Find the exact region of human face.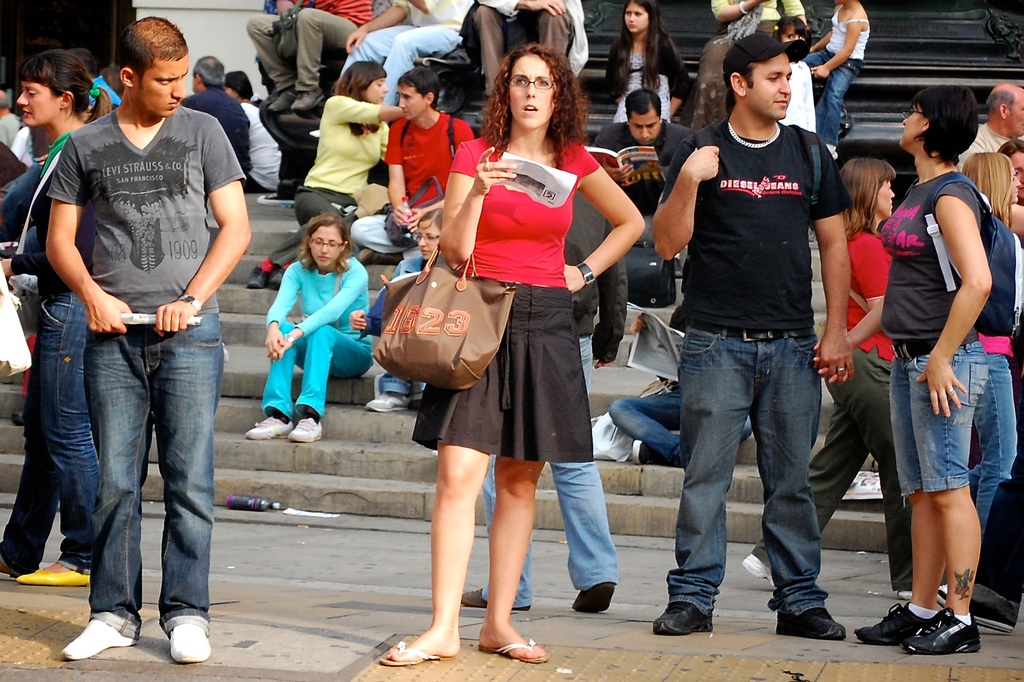
Exact region: bbox=[632, 107, 657, 141].
